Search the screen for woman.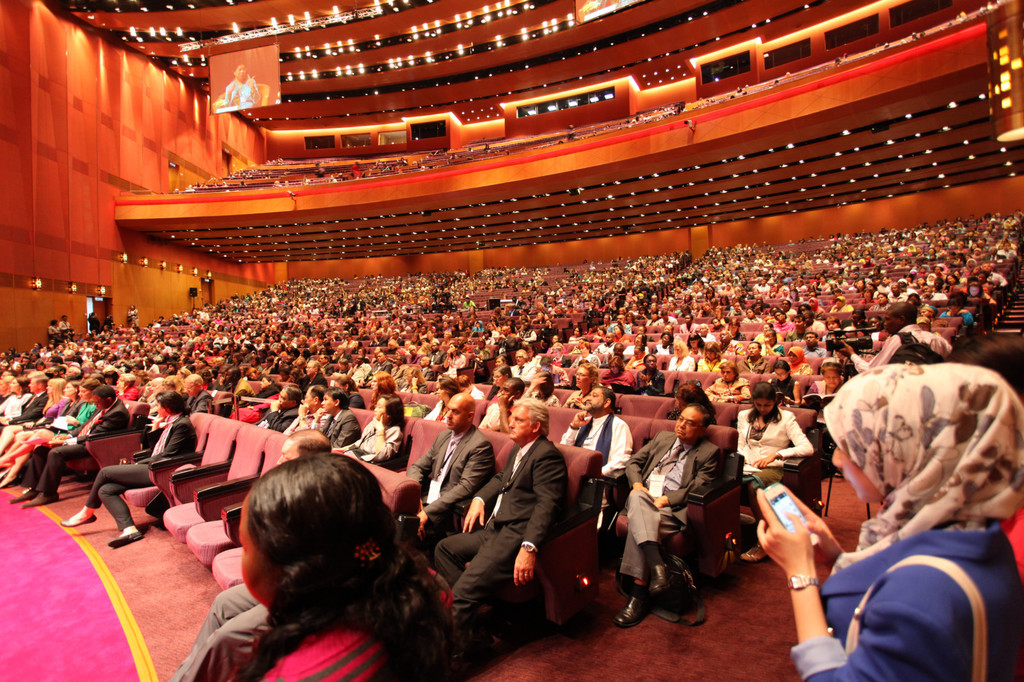
Found at <box>265,356,282,373</box>.
